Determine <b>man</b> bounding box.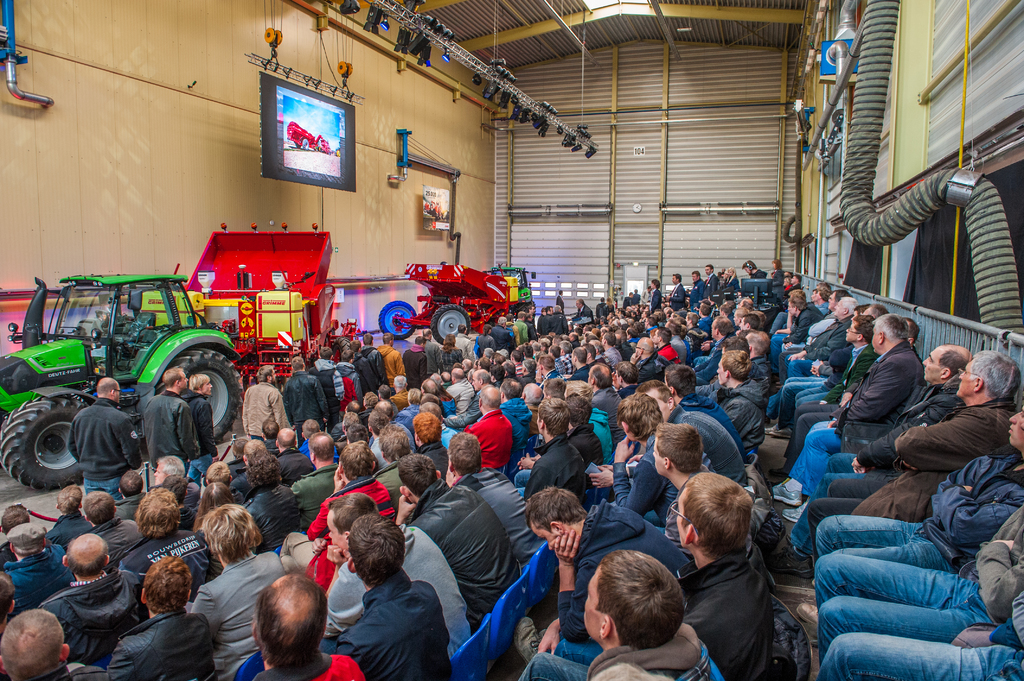
Determined: bbox=(425, 329, 442, 374).
